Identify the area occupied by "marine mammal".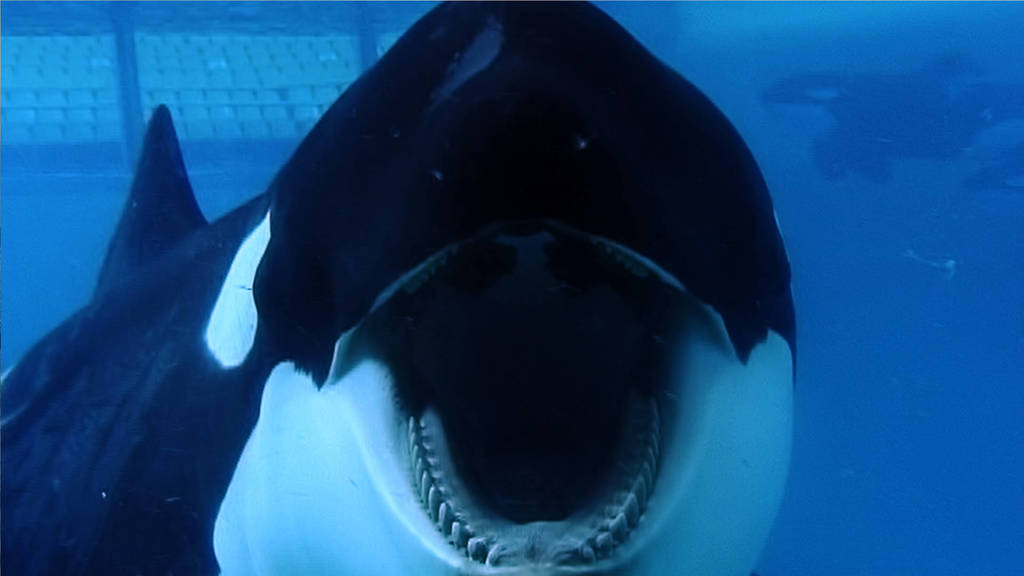
Area: <box>67,6,795,575</box>.
